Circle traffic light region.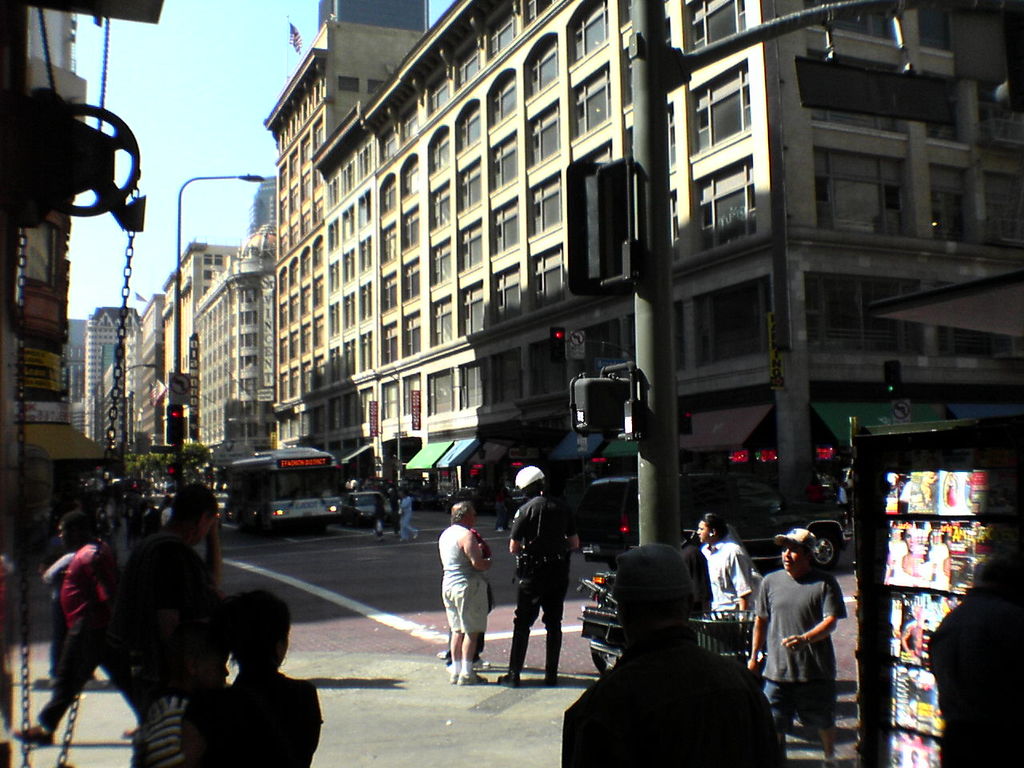
Region: [167, 403, 186, 446].
